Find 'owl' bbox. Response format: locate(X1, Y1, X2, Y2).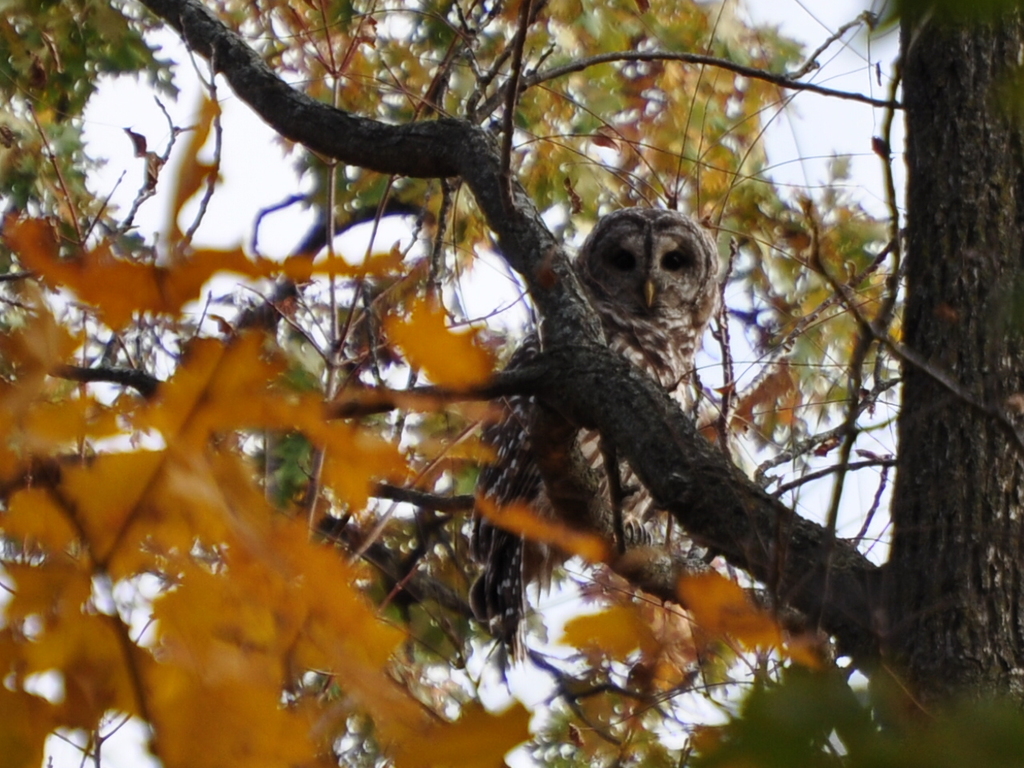
locate(474, 206, 718, 674).
